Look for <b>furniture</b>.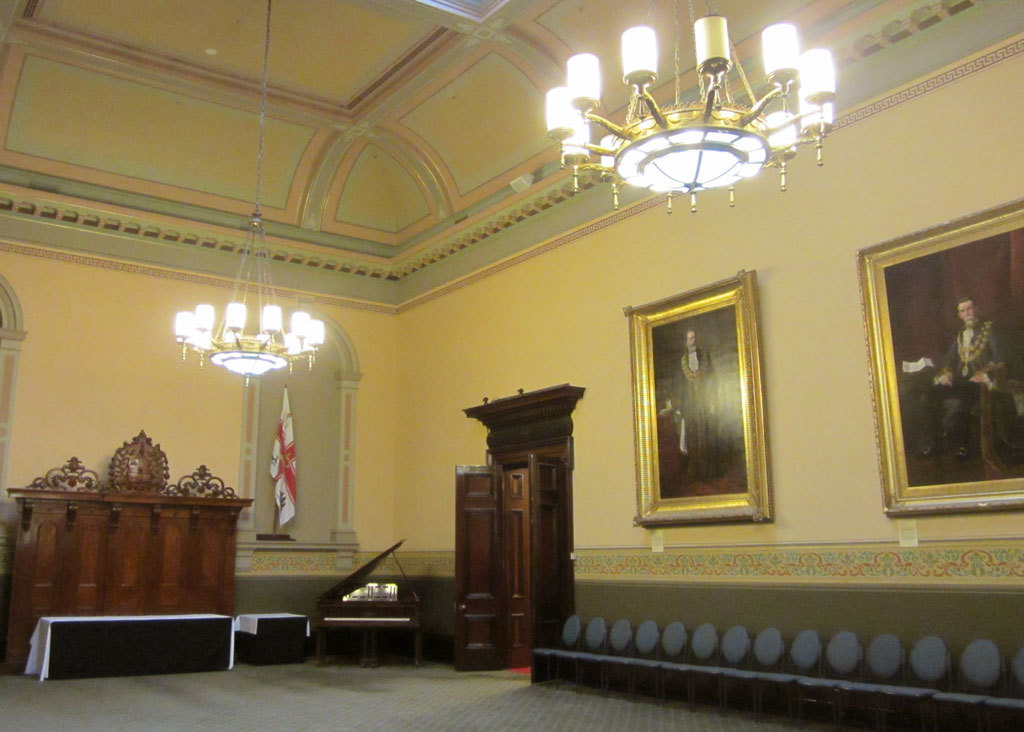
Found: {"x1": 4, "y1": 434, "x2": 259, "y2": 679}.
